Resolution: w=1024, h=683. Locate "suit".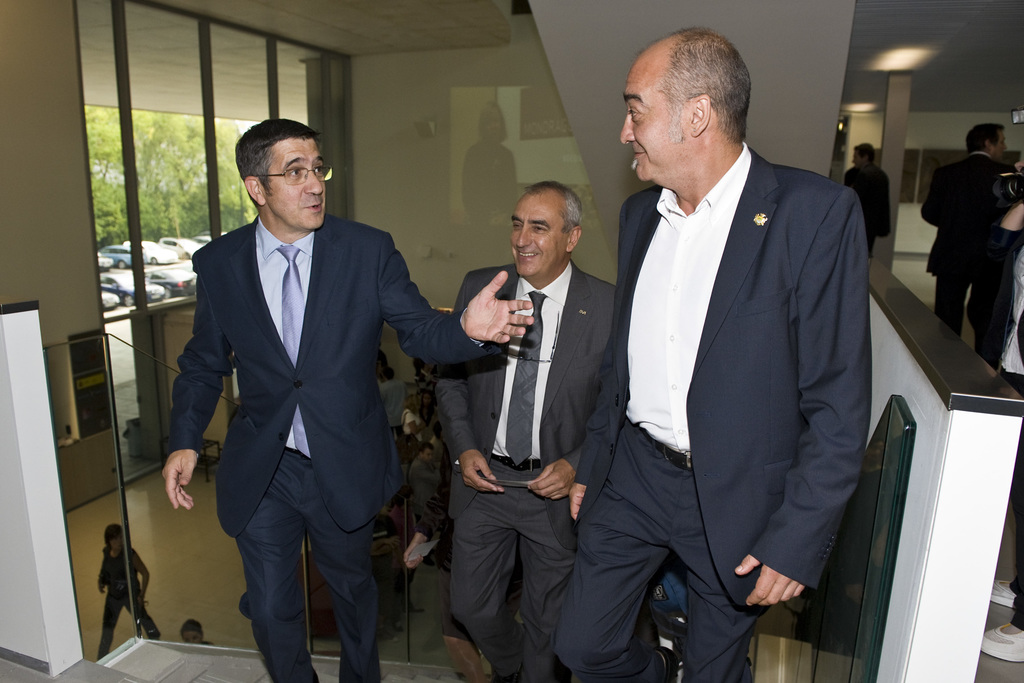
x1=431, y1=261, x2=616, y2=682.
